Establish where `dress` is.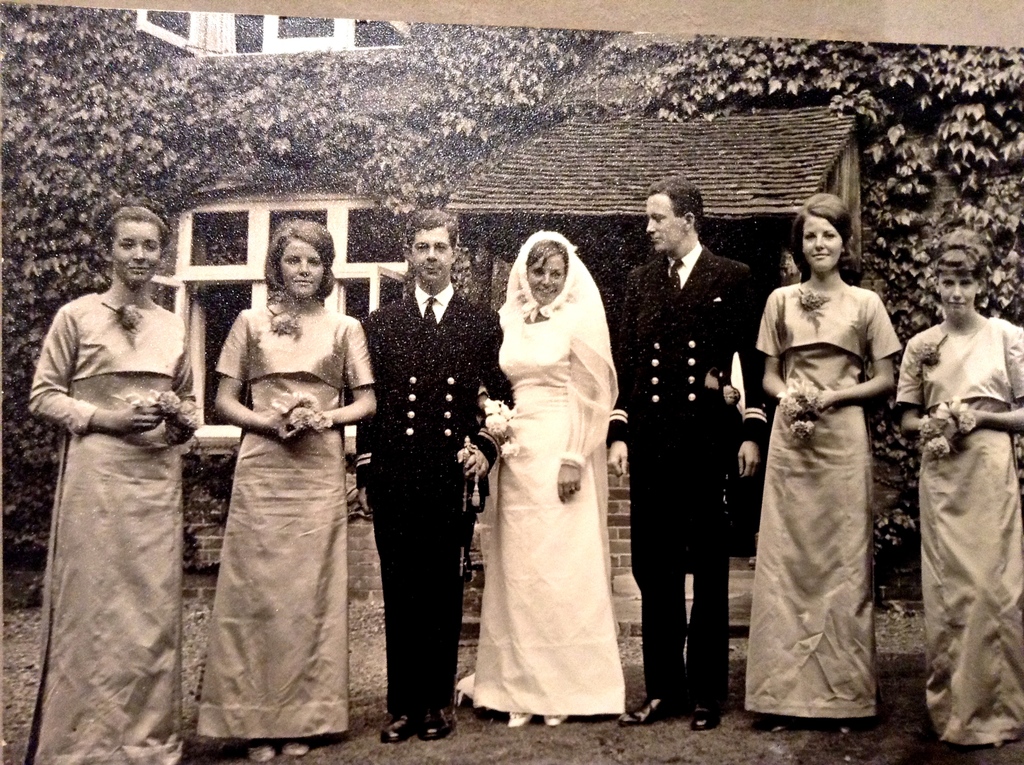
Established at 21, 374, 186, 764.
